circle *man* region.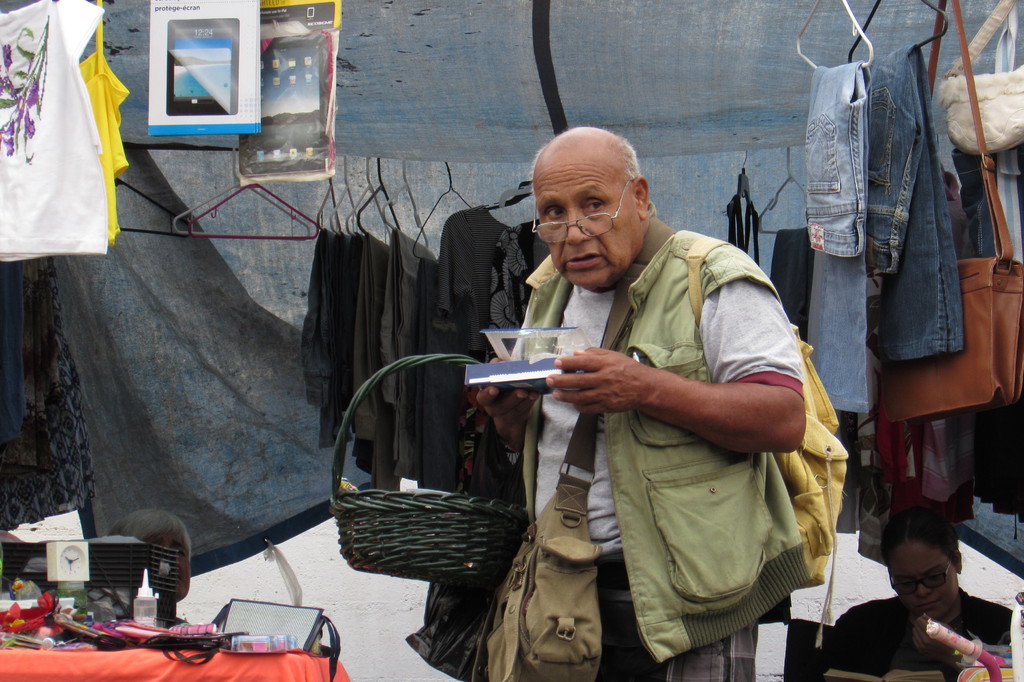
Region: box=[452, 130, 833, 674].
